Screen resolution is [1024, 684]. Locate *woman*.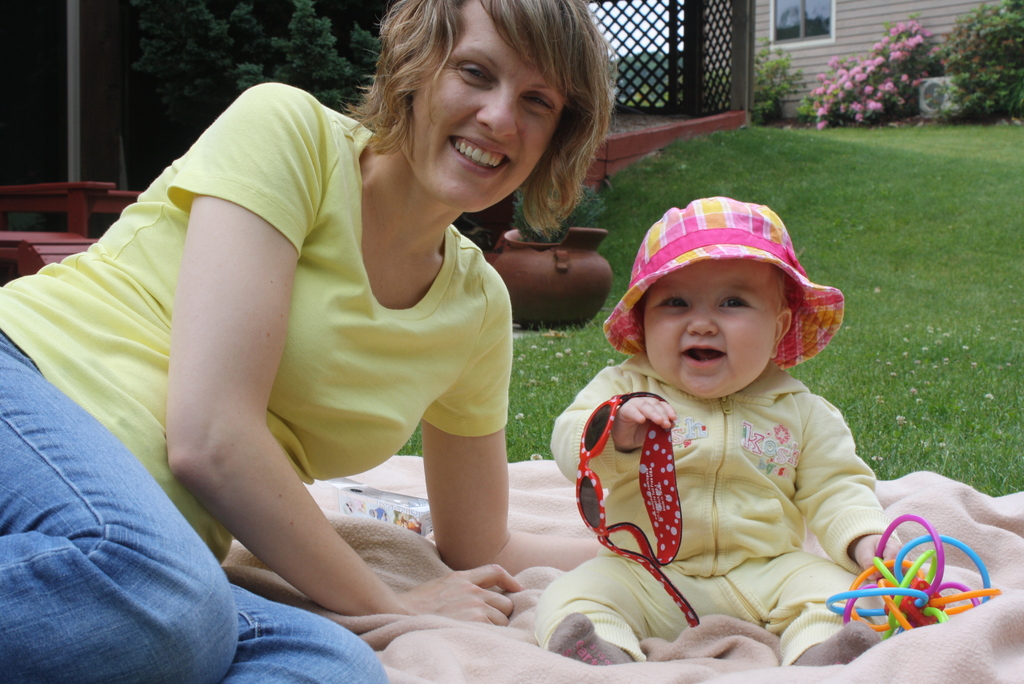
(59,13,600,656).
